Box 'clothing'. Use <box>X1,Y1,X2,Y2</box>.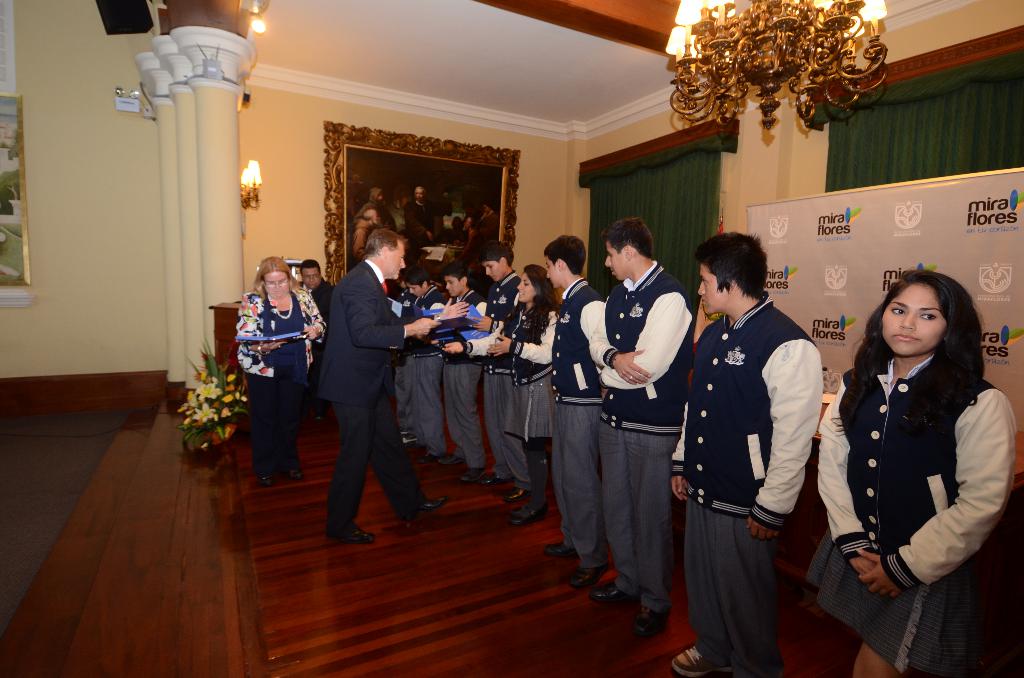
<box>213,291,330,480</box>.
